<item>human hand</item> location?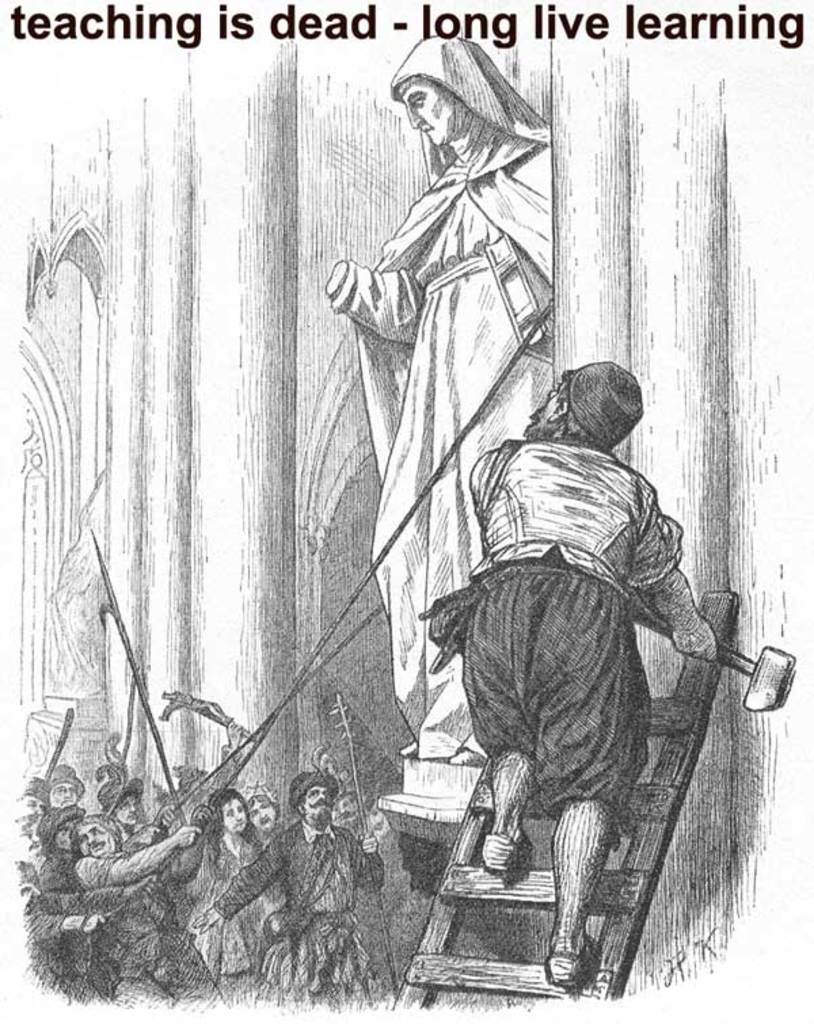
bbox=[225, 720, 241, 743]
